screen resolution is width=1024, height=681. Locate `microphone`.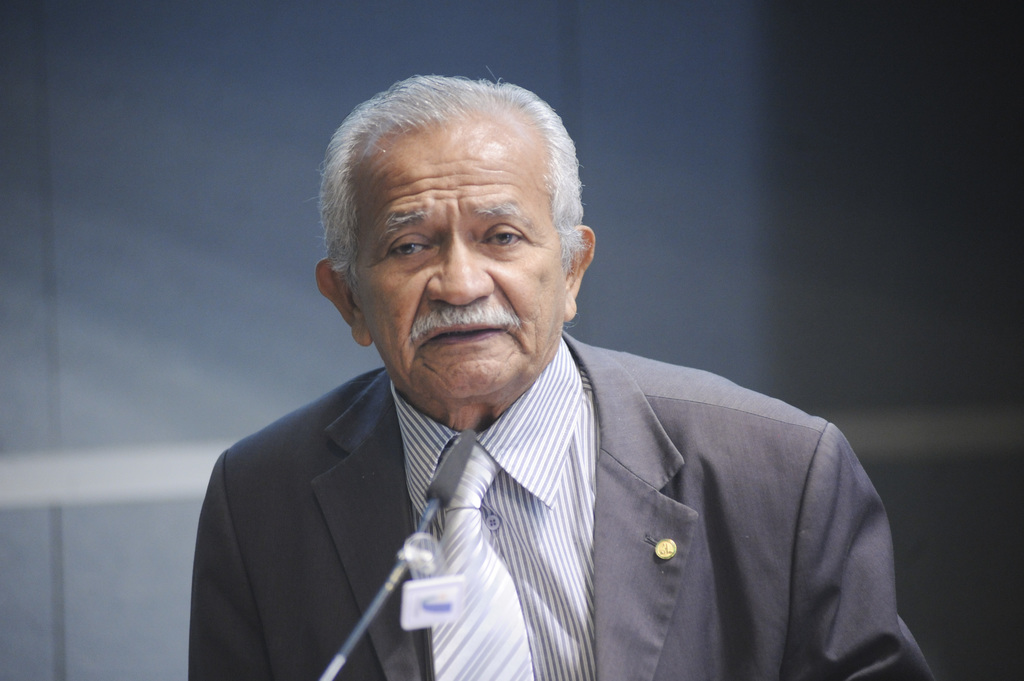
pyautogui.locateOnScreen(318, 428, 479, 680).
